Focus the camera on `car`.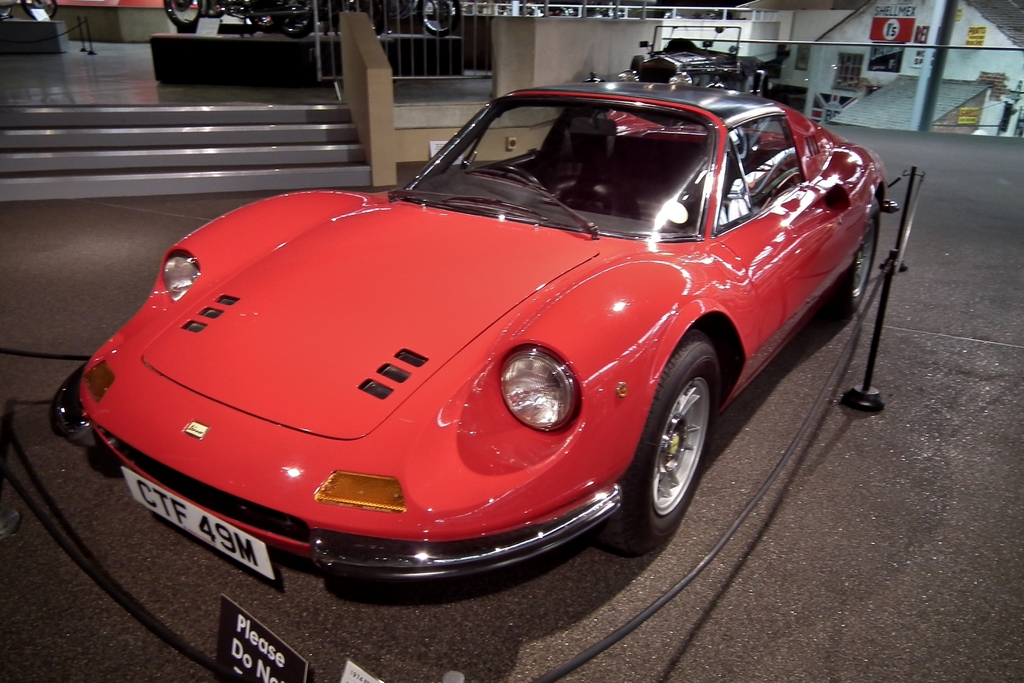
Focus region: x1=583 y1=22 x2=768 y2=129.
